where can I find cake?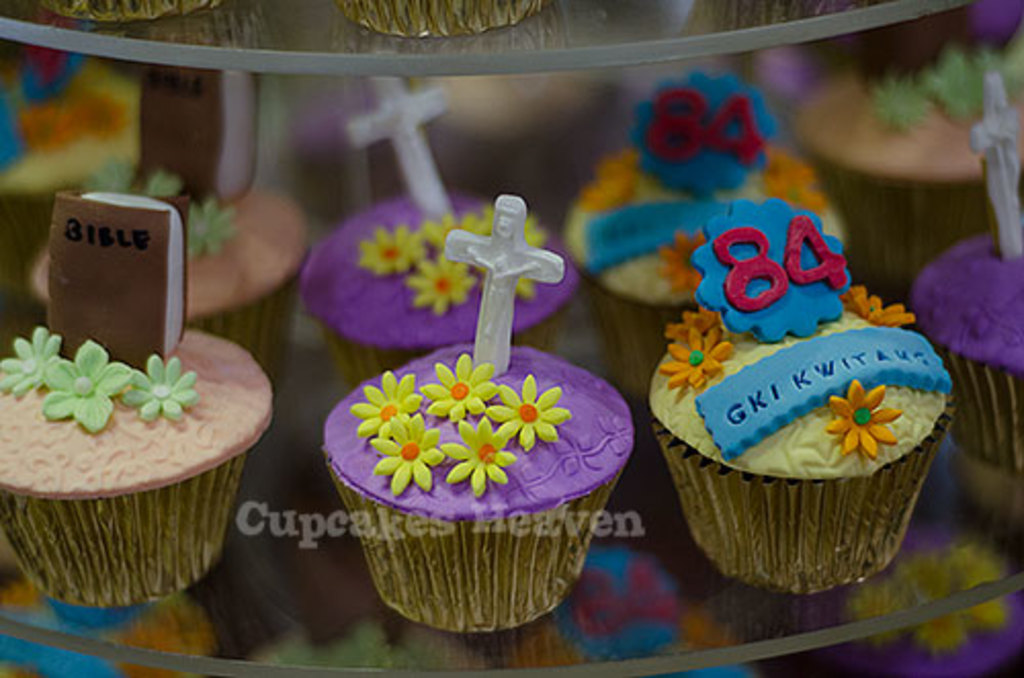
You can find it at 299, 74, 580, 385.
